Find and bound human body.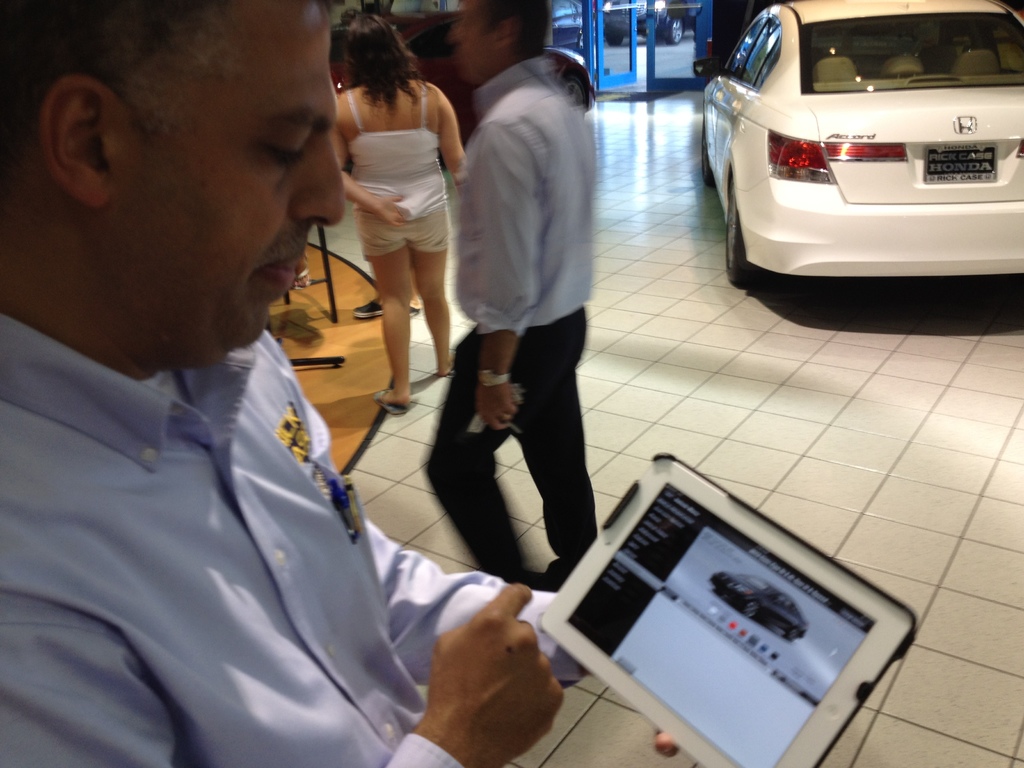
Bound: <region>421, 0, 595, 589</region>.
